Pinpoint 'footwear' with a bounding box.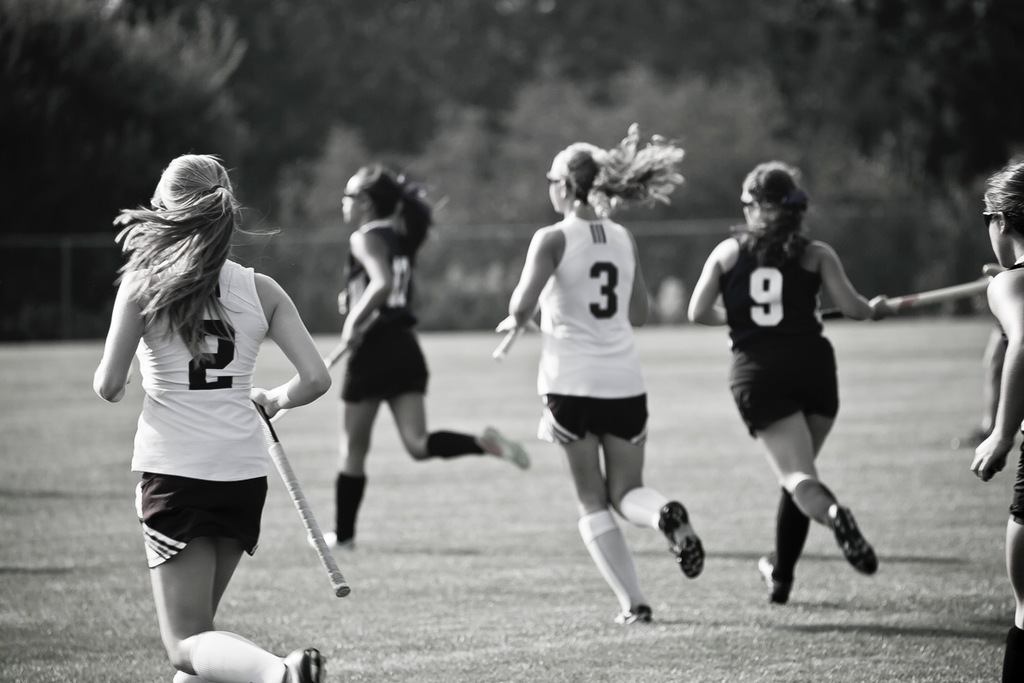
(476, 426, 528, 470).
